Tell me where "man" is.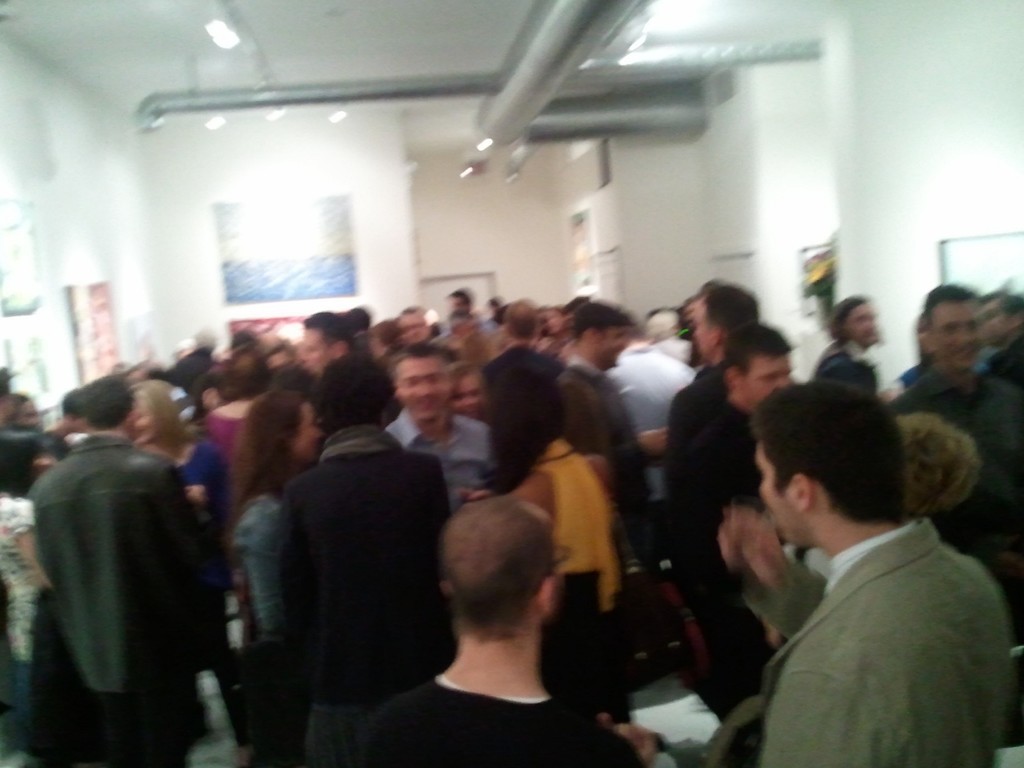
"man" is at <box>696,381,1012,759</box>.
